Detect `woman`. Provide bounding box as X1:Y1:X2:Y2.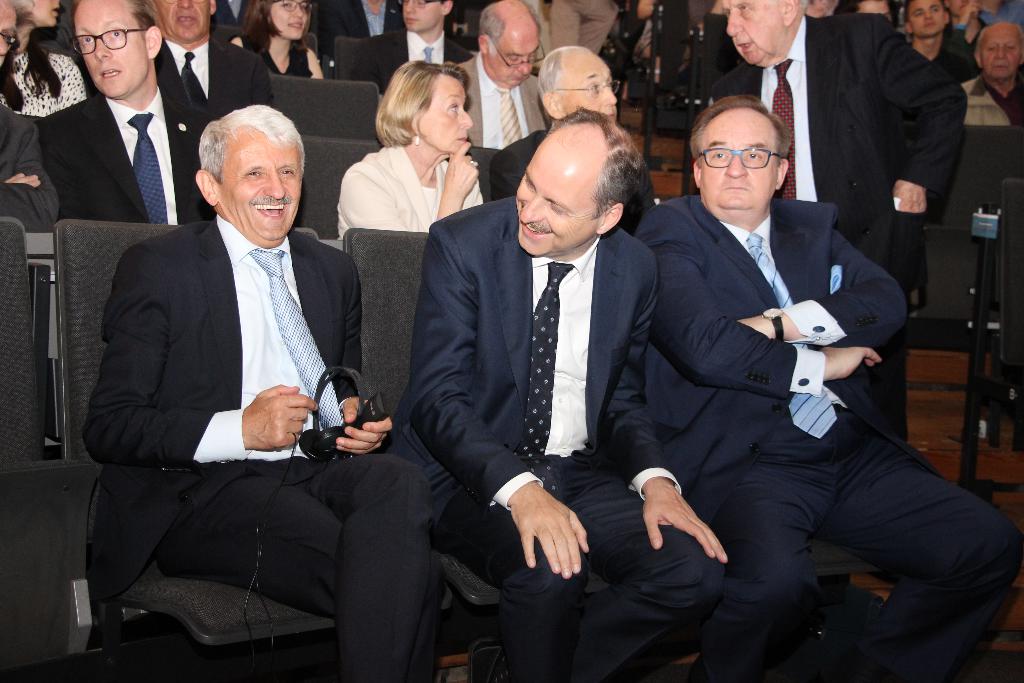
232:0:331:85.
